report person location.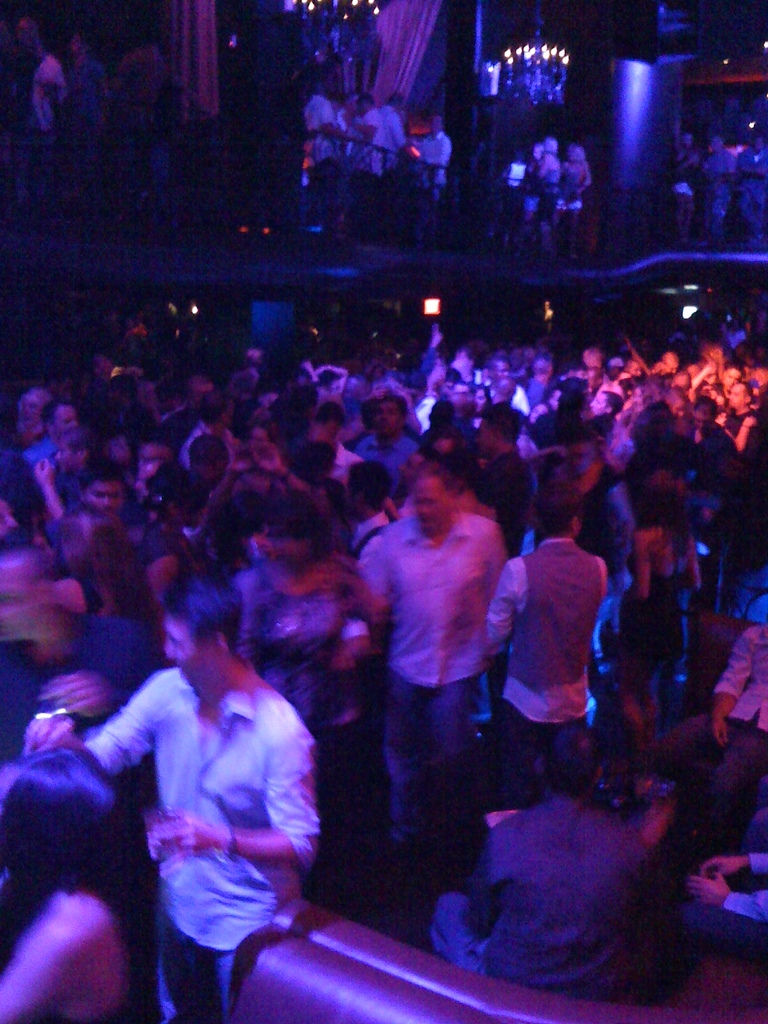
Report: [45, 557, 343, 1012].
